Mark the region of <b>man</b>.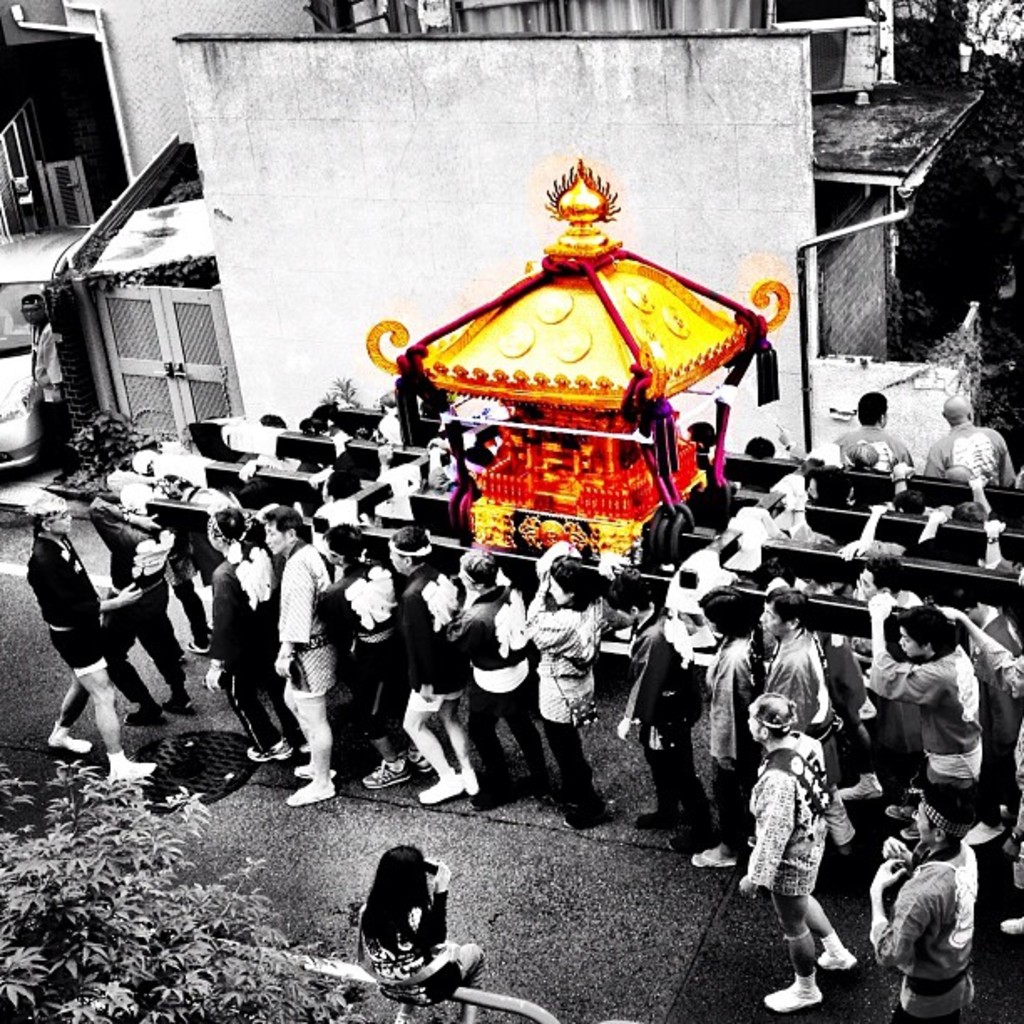
Region: bbox=[17, 492, 154, 785].
